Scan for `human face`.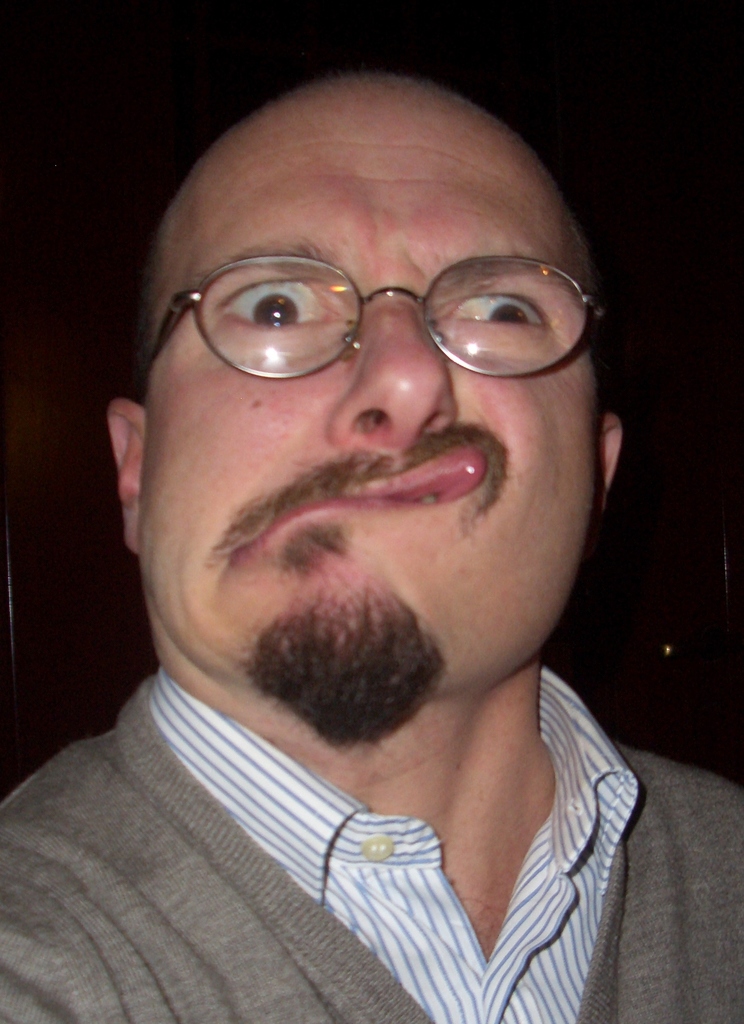
Scan result: bbox=(131, 135, 642, 672).
